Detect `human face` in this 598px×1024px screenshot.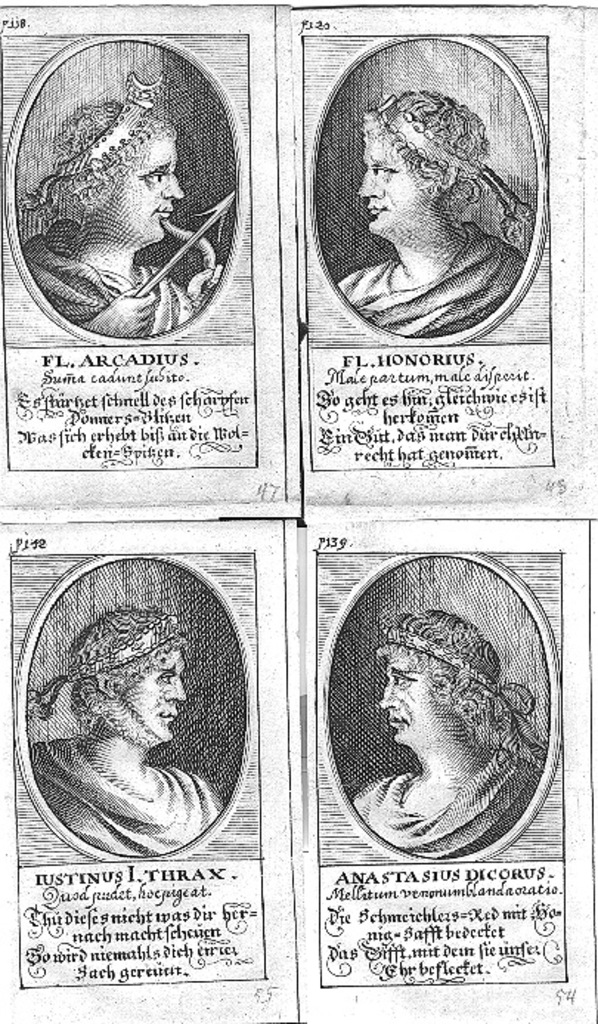
Detection: l=351, t=111, r=422, b=239.
